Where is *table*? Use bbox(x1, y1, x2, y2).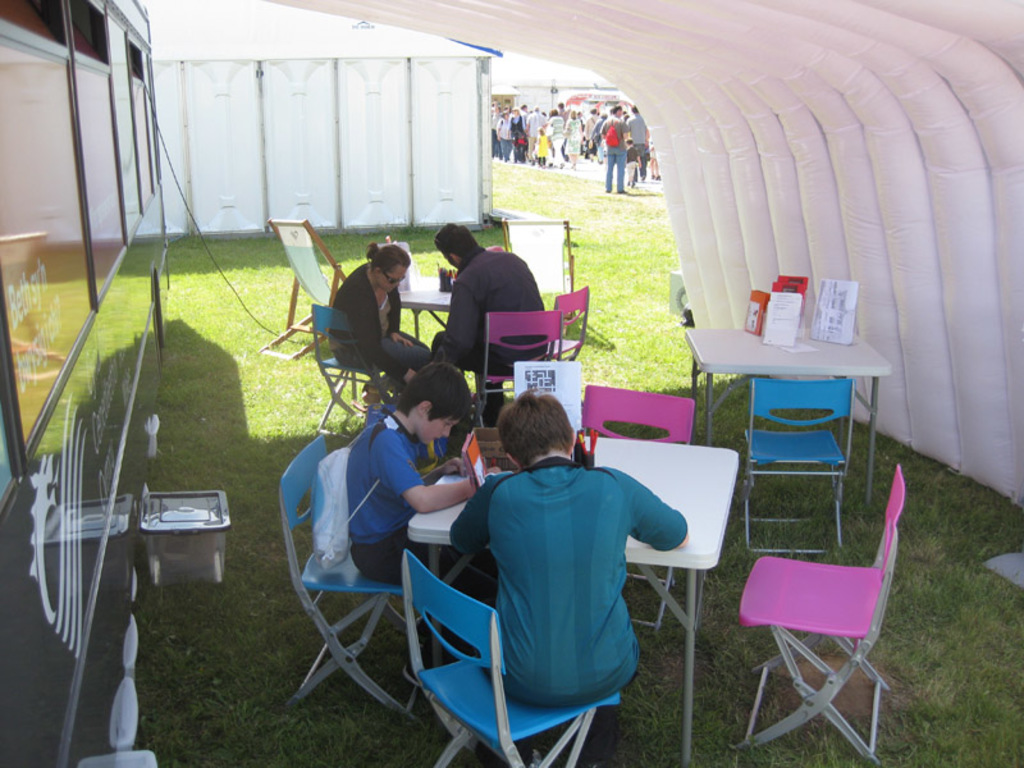
bbox(403, 438, 739, 767).
